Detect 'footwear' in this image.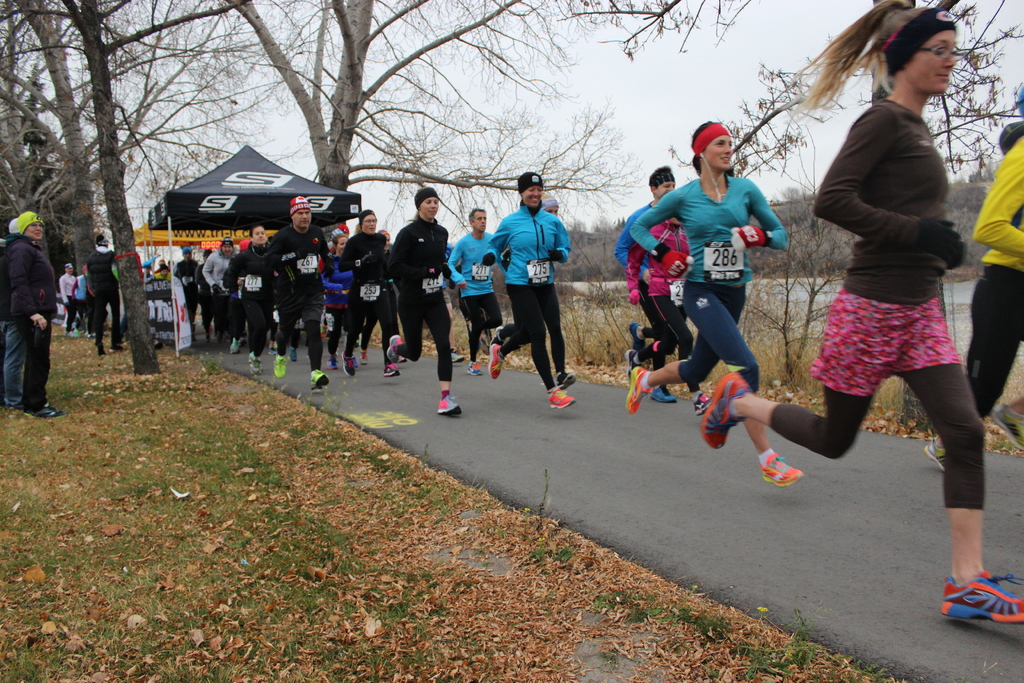
Detection: (x1=693, y1=391, x2=713, y2=411).
